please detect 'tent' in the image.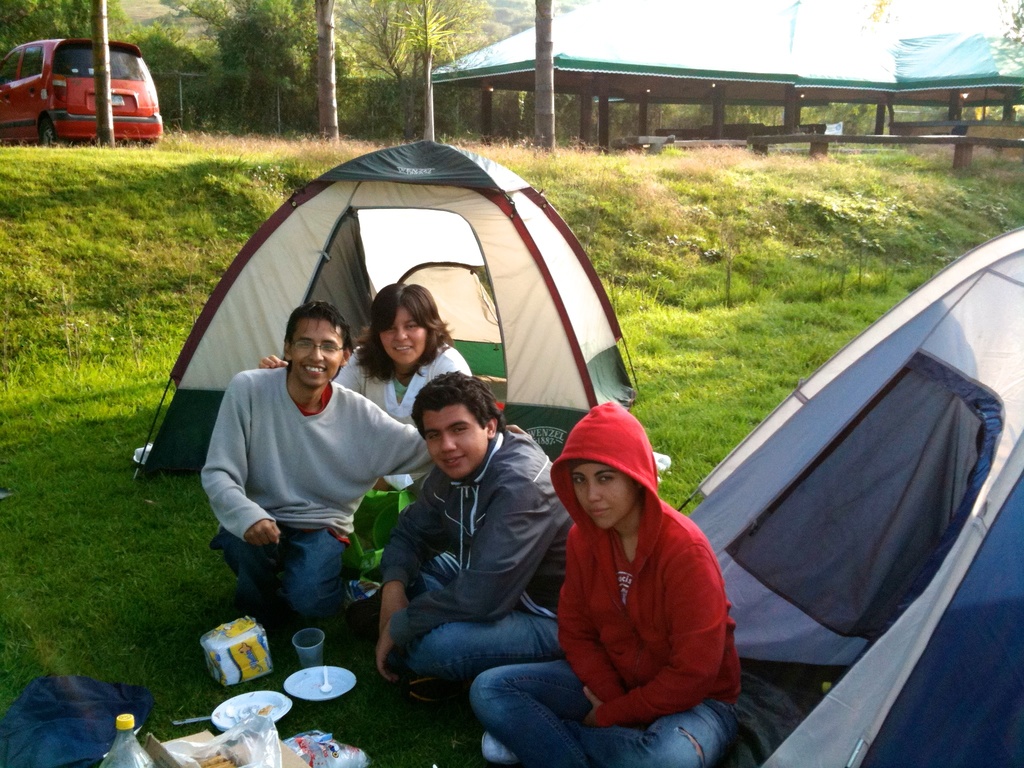
{"x1": 435, "y1": 0, "x2": 1018, "y2": 138}.
